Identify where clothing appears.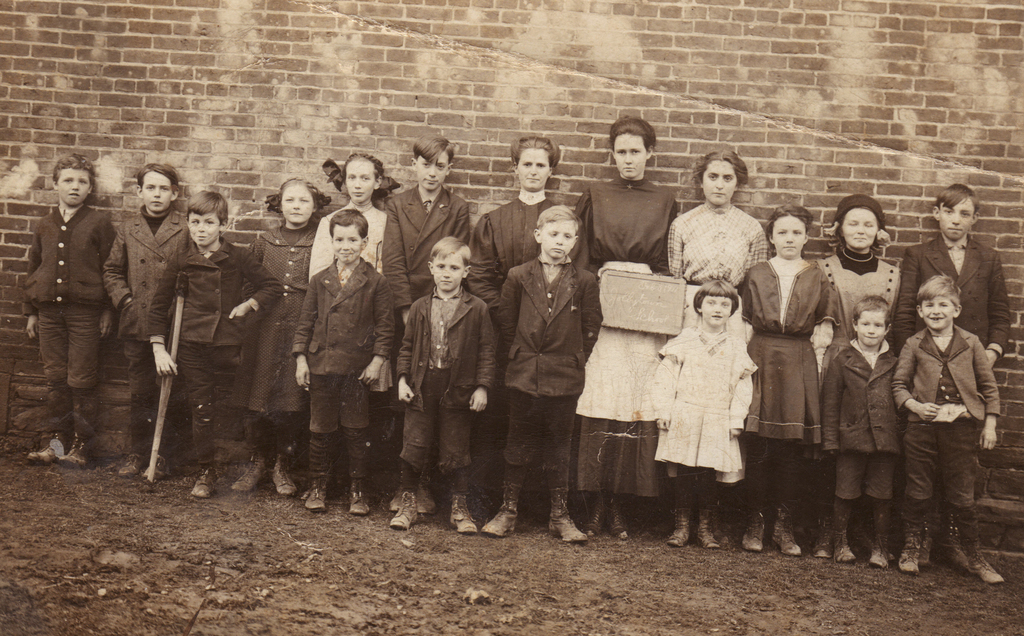
Appears at [828, 339, 914, 441].
